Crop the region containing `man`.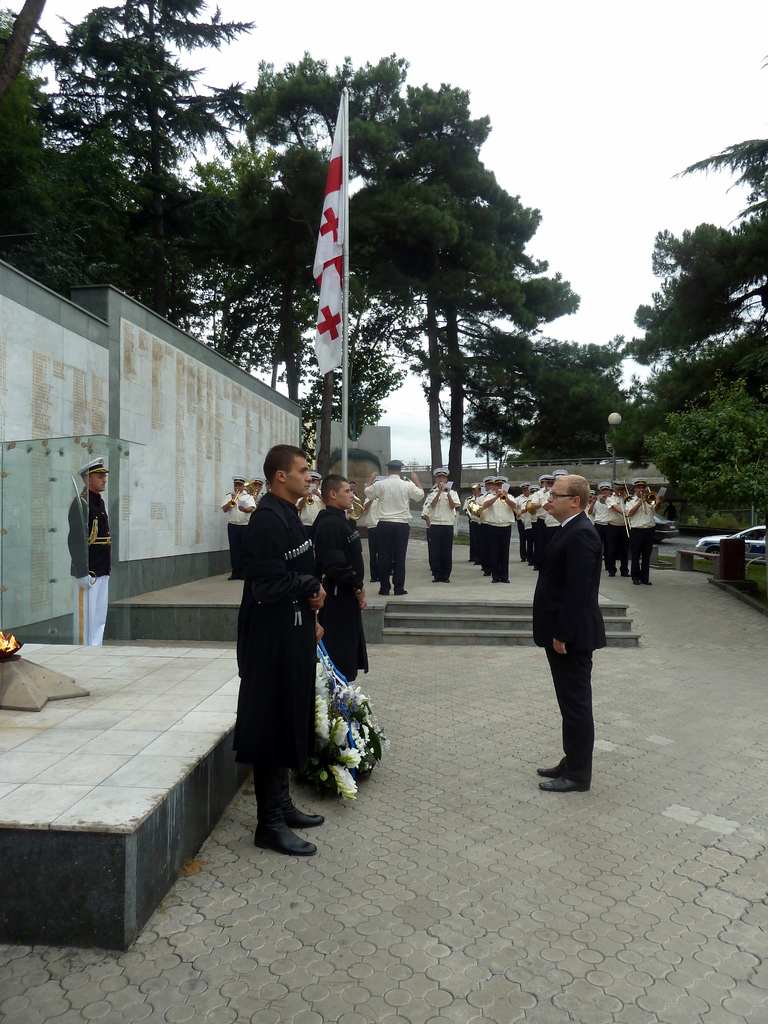
Crop region: 67 457 111 644.
